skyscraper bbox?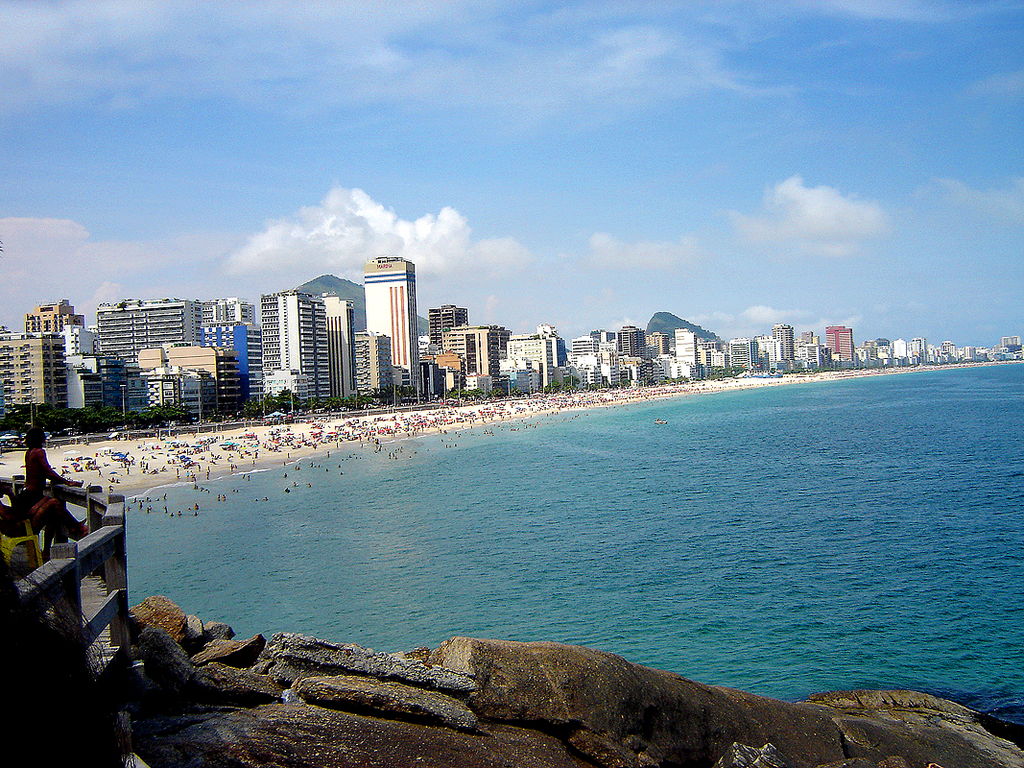
[433,306,467,344]
